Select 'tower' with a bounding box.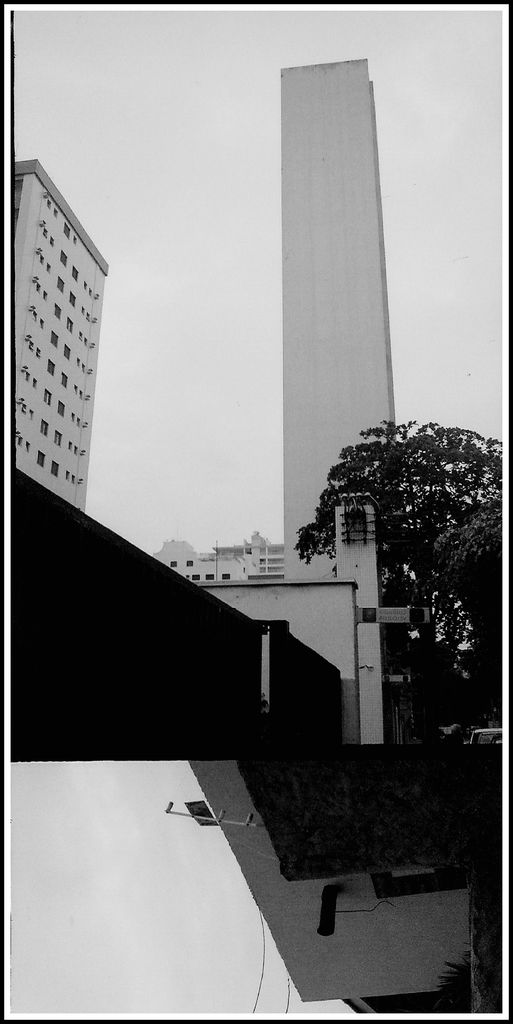
{"x1": 256, "y1": 21, "x2": 408, "y2": 541}.
